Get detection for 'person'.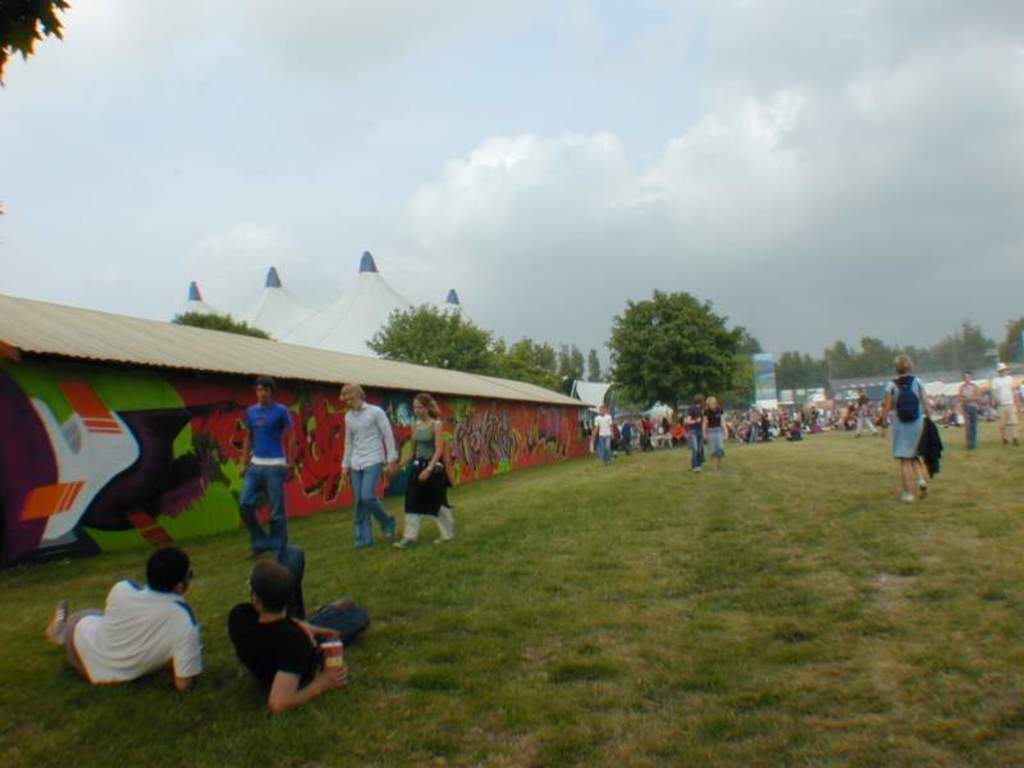
Detection: box(339, 388, 397, 544).
